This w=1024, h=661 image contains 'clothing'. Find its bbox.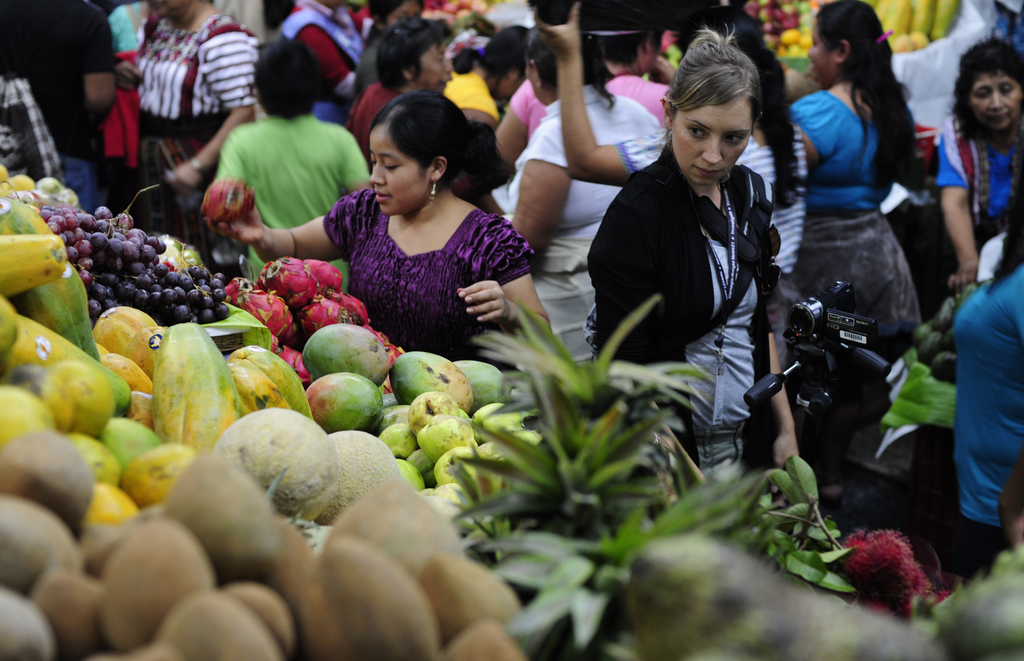
pyautogui.locateOnScreen(212, 118, 361, 292).
